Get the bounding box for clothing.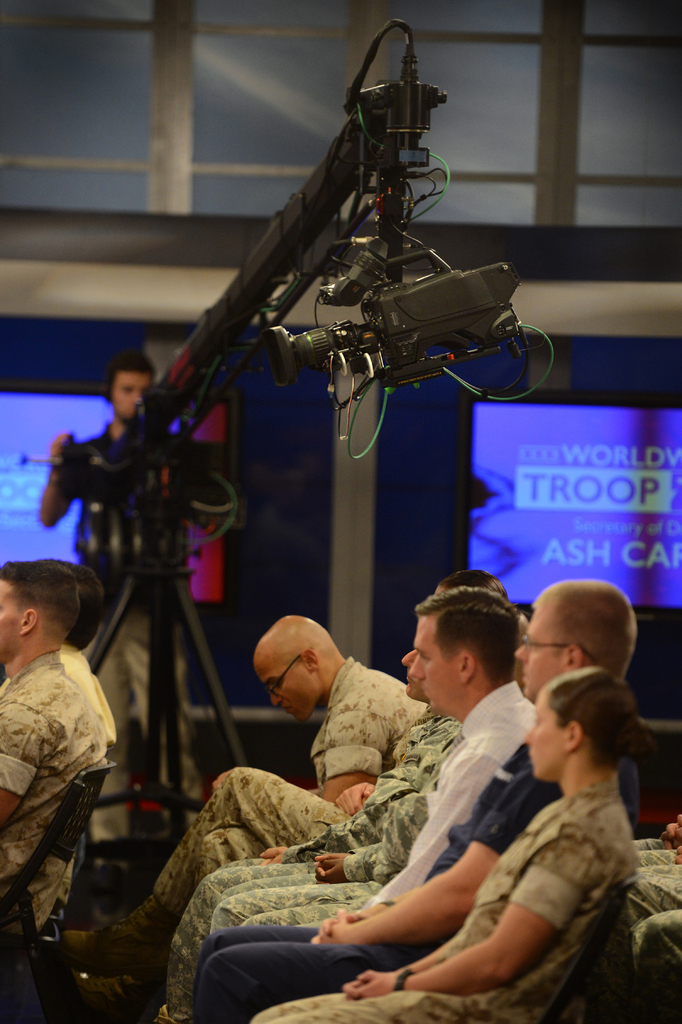
{"left": 4, "top": 618, "right": 115, "bottom": 888}.
